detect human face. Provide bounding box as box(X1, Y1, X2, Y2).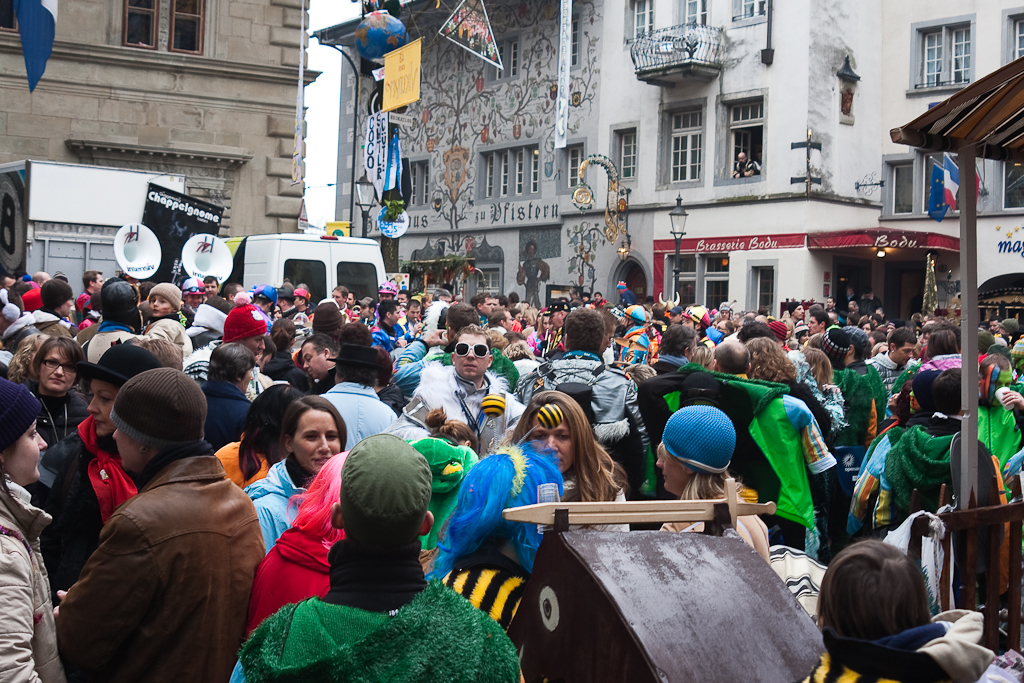
box(93, 273, 105, 289).
